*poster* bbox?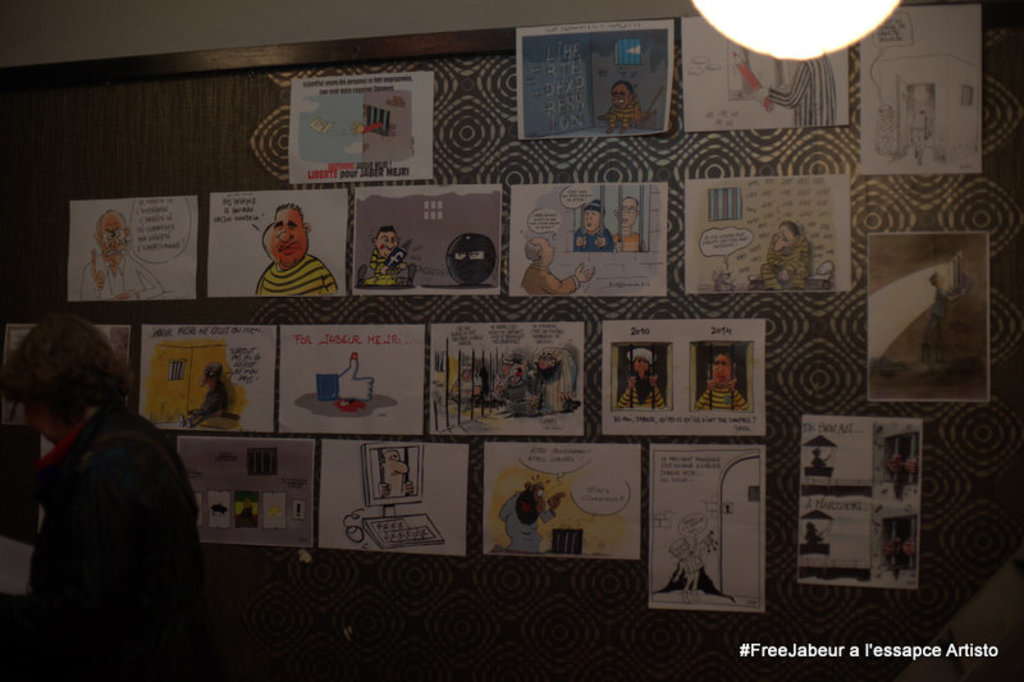
(x1=865, y1=229, x2=989, y2=400)
